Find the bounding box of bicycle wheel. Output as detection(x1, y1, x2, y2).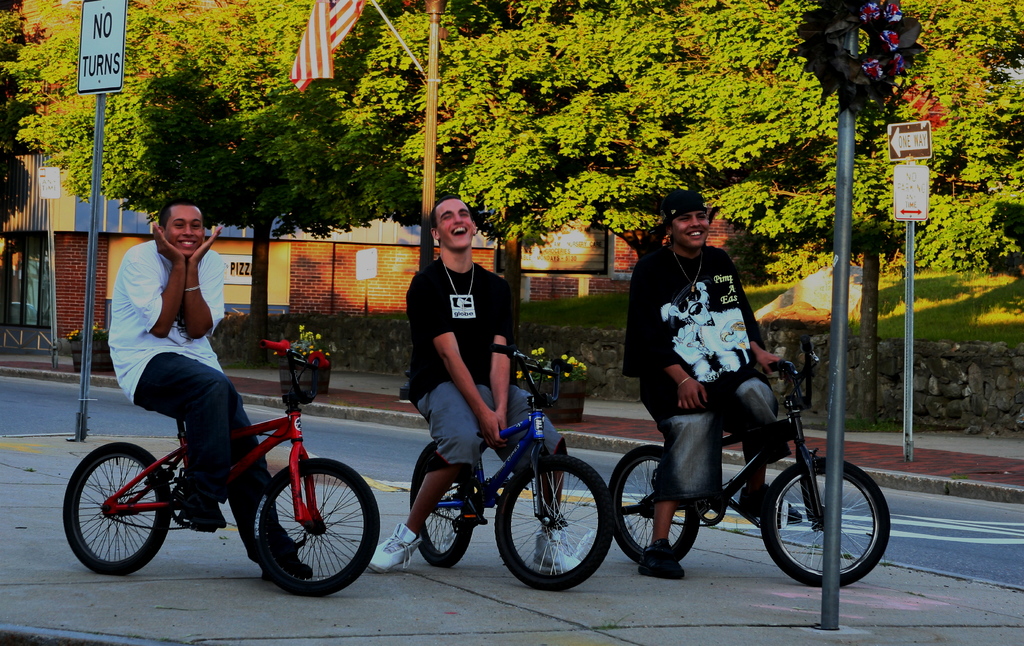
detection(63, 441, 175, 576).
